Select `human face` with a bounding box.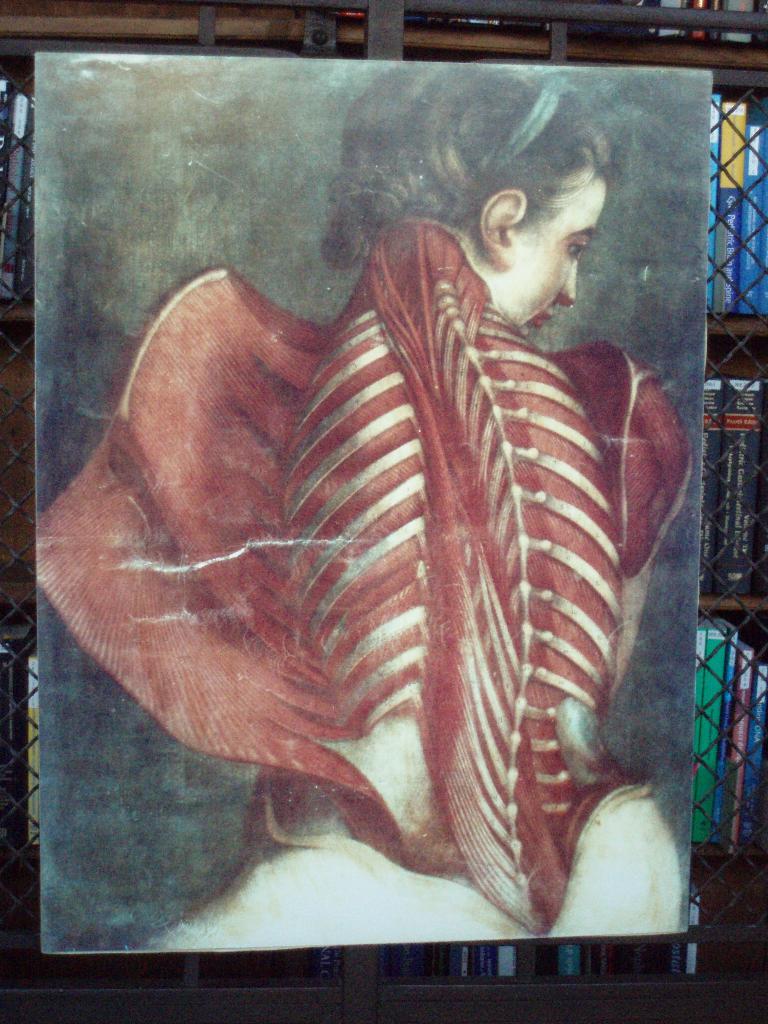
locate(508, 166, 608, 335).
